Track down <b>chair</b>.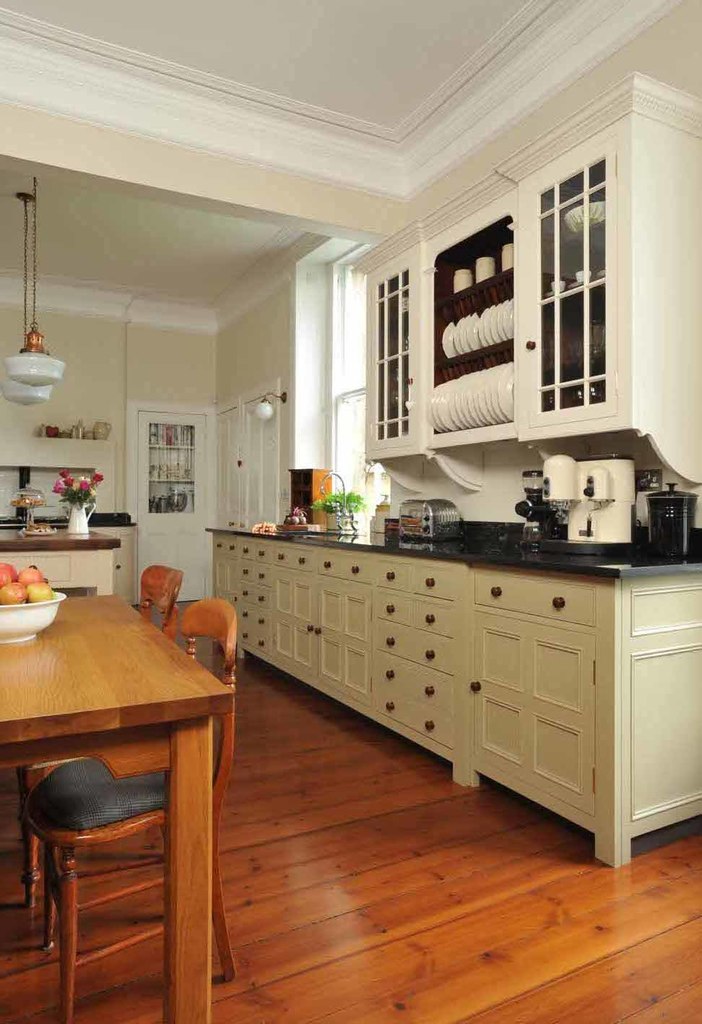
Tracked to (14, 554, 189, 922).
